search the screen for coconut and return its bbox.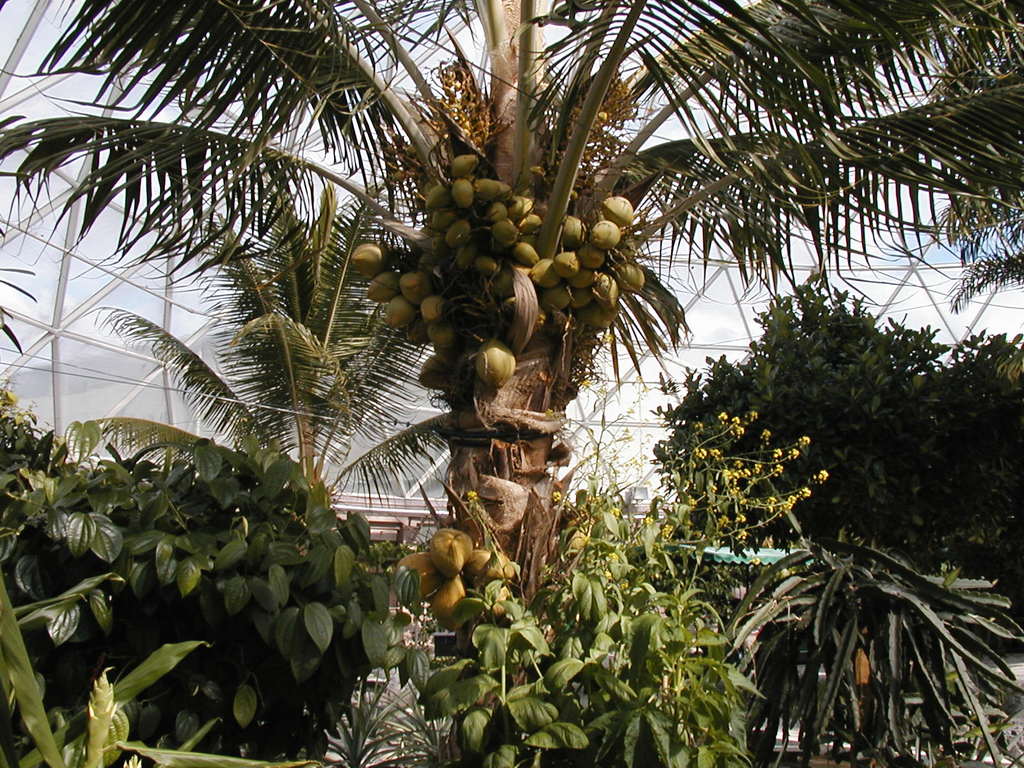
Found: box=[392, 551, 433, 601].
